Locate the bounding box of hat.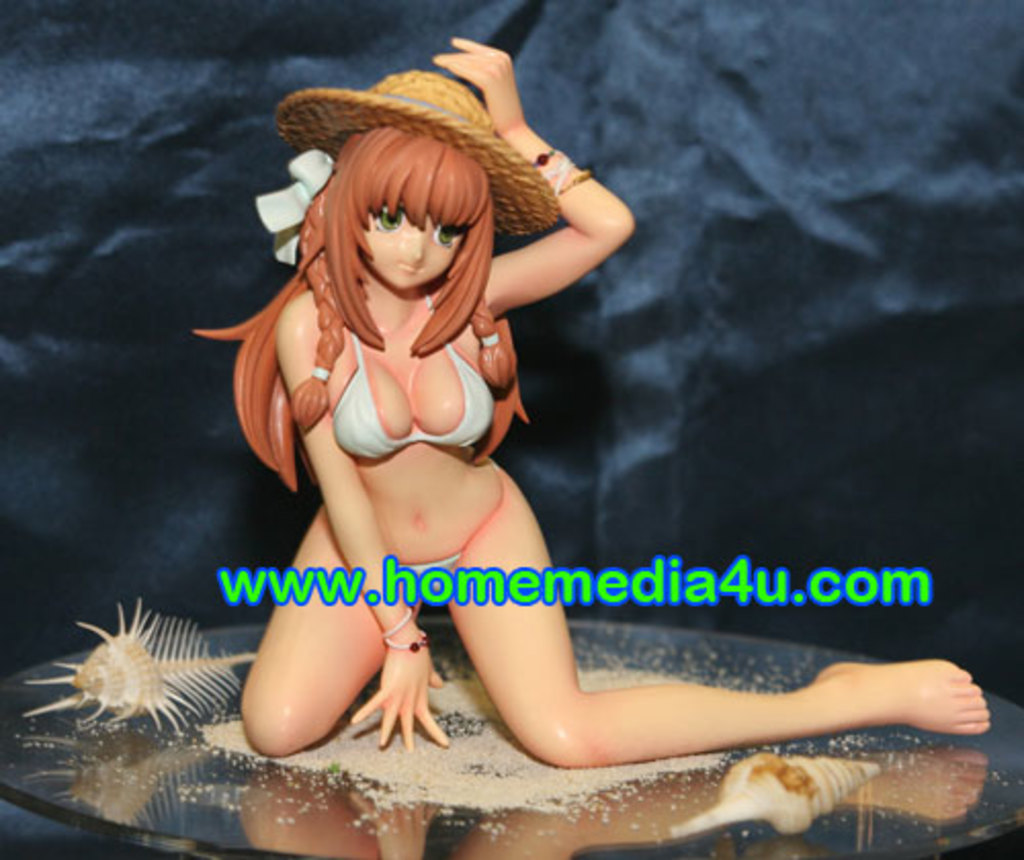
Bounding box: left=272, top=66, right=559, bottom=238.
